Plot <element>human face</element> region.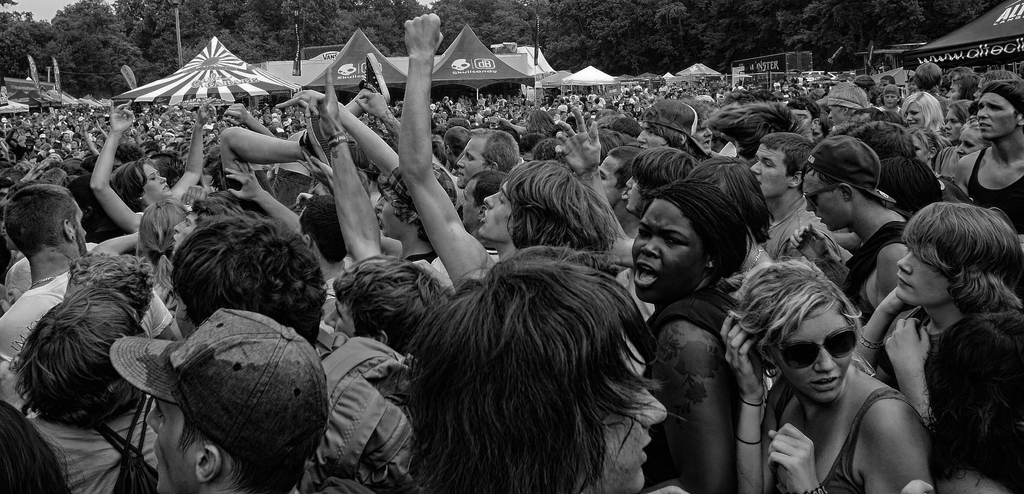
Plotted at [left=454, top=132, right=485, bottom=182].
